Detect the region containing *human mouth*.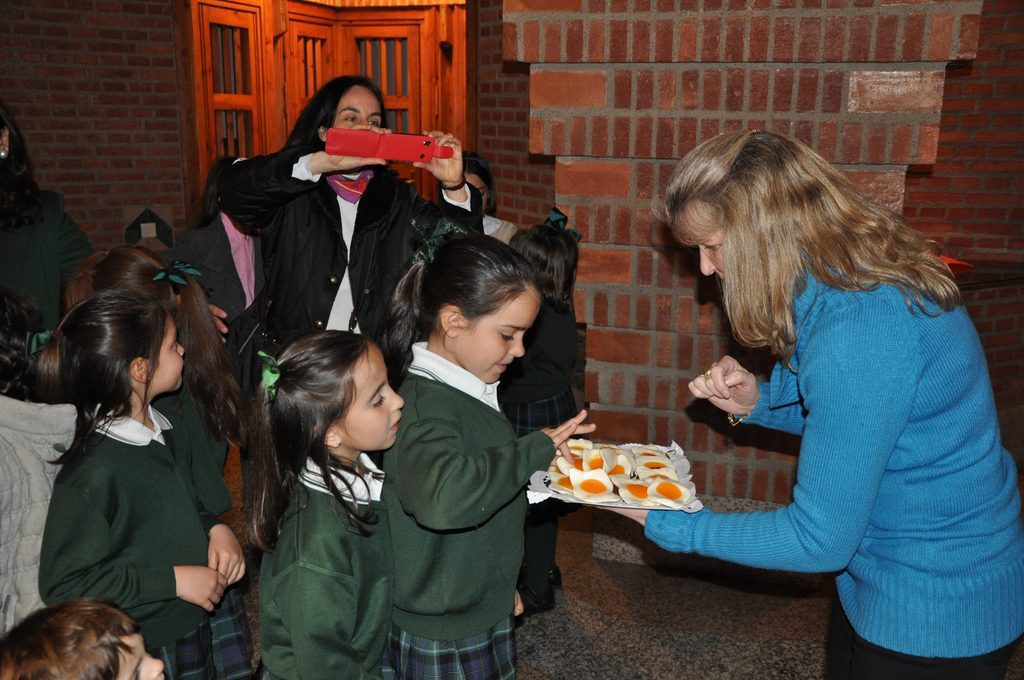
BBox(387, 413, 404, 433).
